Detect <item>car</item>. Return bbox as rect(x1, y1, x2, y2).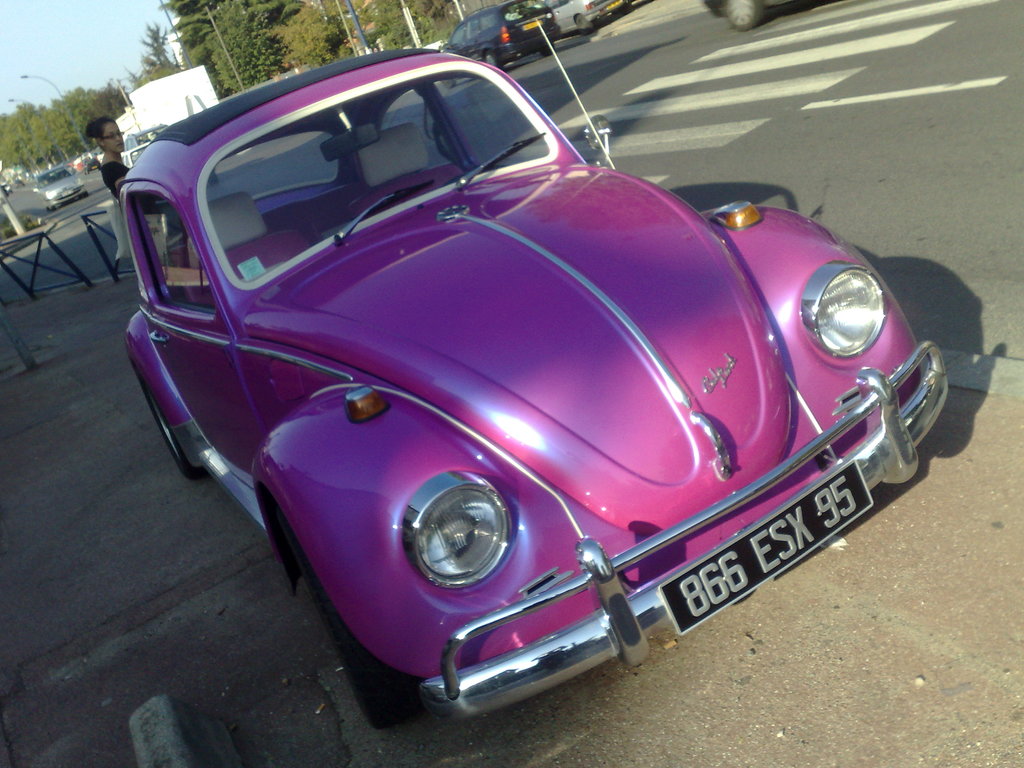
rect(436, 6, 561, 76).
